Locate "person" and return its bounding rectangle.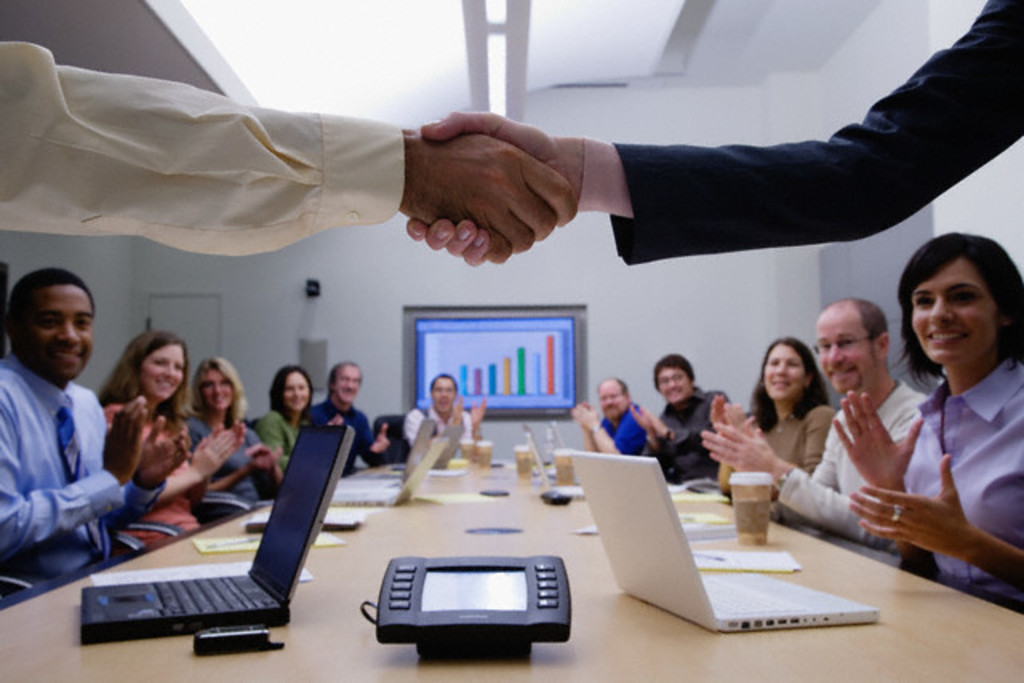
select_region(181, 357, 290, 526).
